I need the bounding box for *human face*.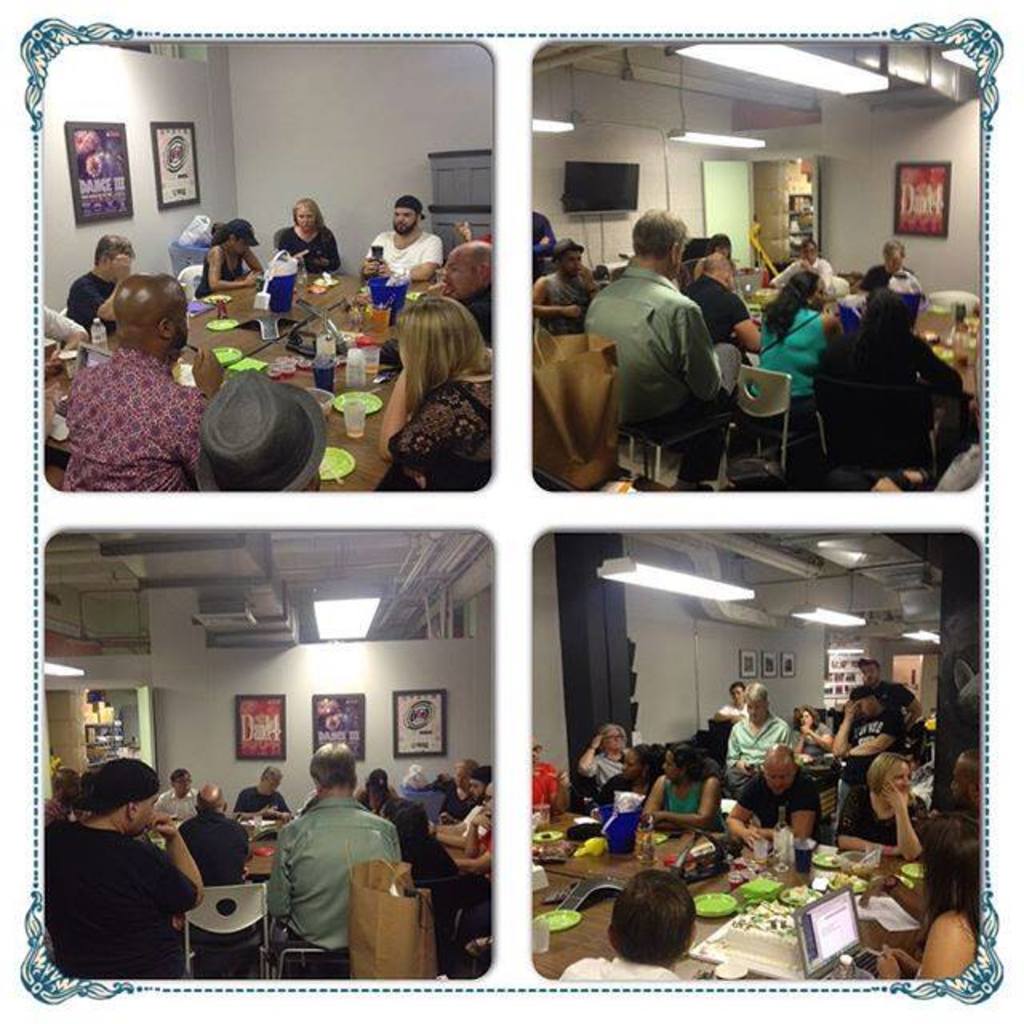
Here it is: x1=882 y1=251 x2=904 y2=275.
